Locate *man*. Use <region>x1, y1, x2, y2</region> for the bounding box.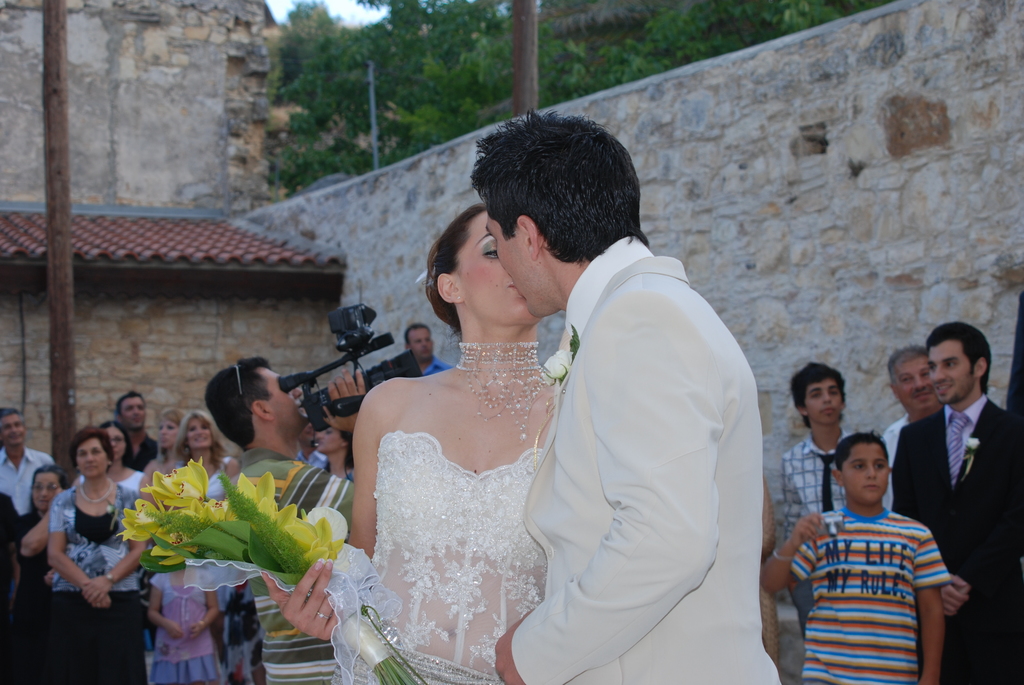
<region>870, 343, 943, 486</region>.
